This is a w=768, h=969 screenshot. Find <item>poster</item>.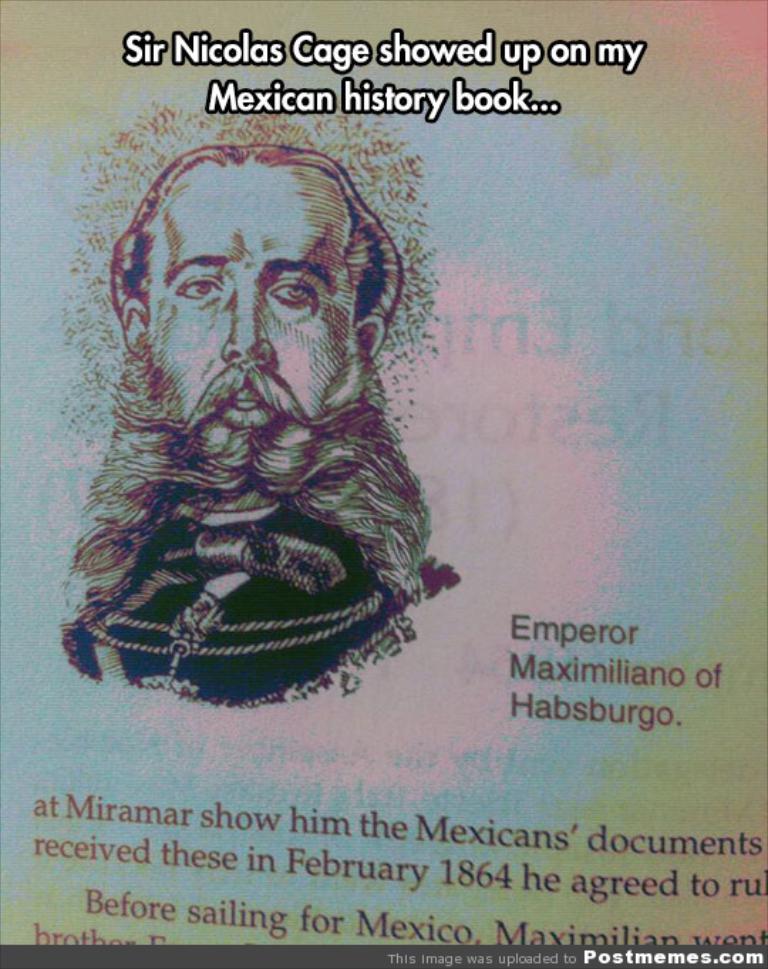
Bounding box: region(0, 0, 767, 968).
